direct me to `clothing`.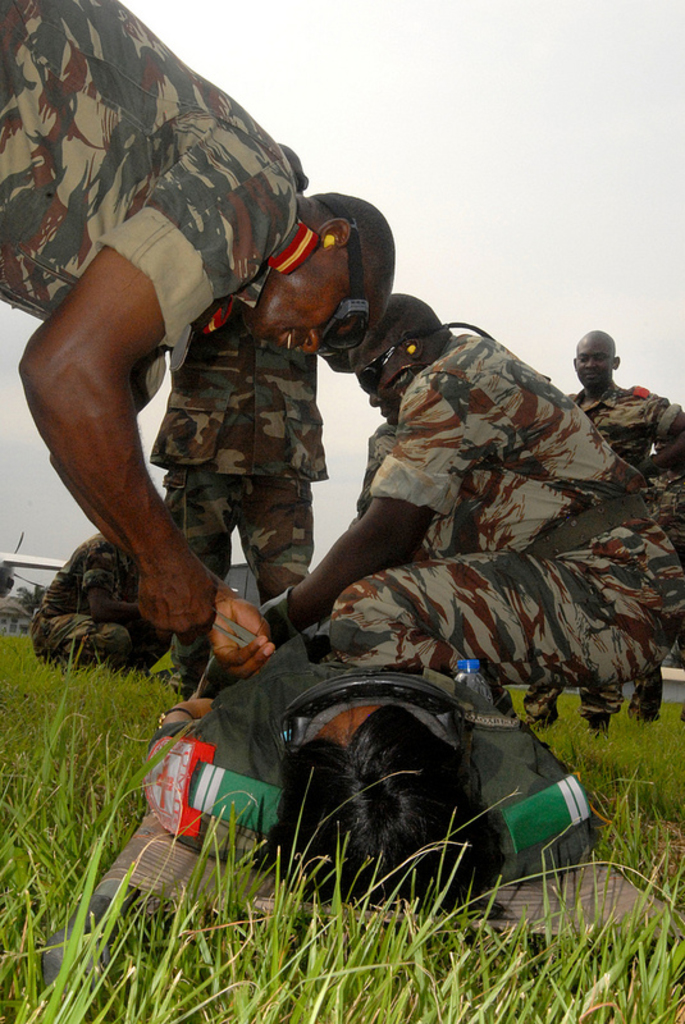
Direction: crop(260, 246, 659, 740).
